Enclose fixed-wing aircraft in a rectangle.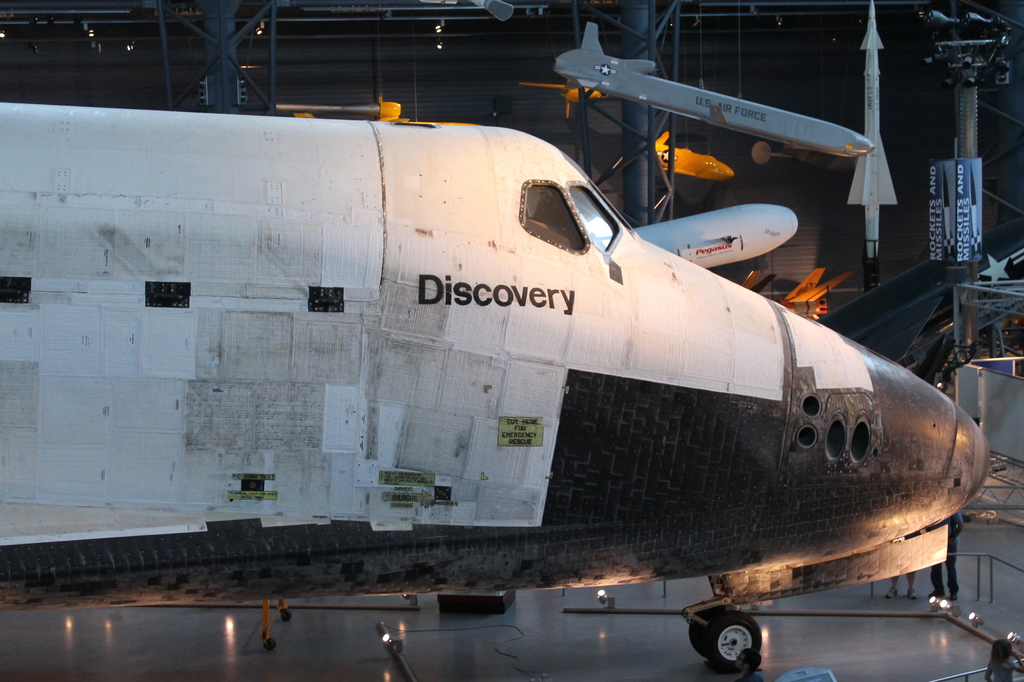
551/15/876/160.
